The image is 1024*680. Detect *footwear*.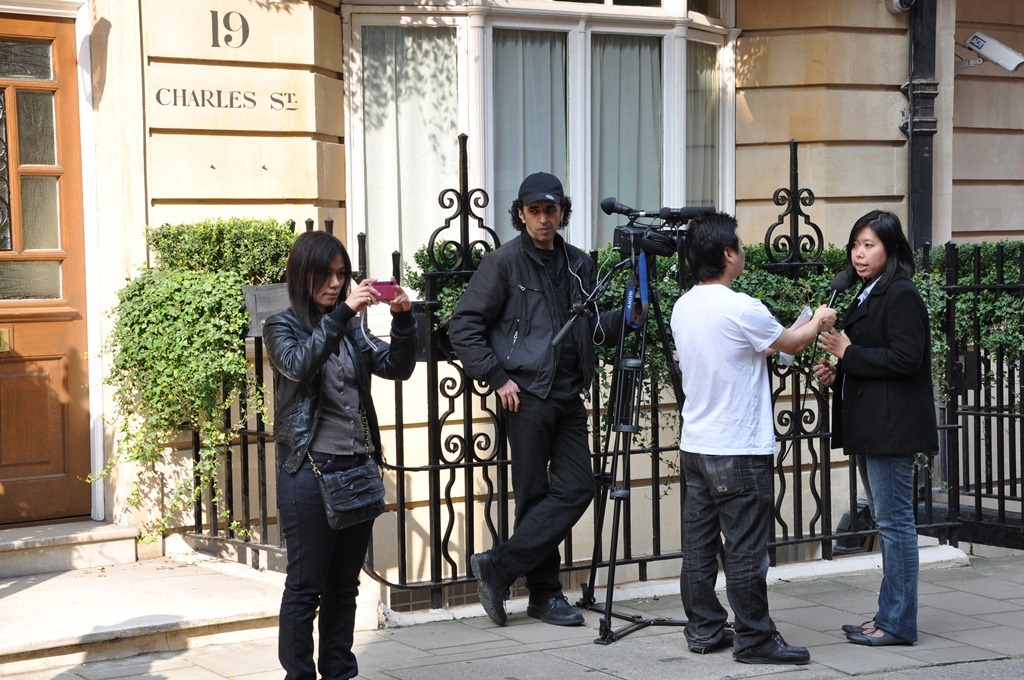
Detection: 839,621,871,635.
